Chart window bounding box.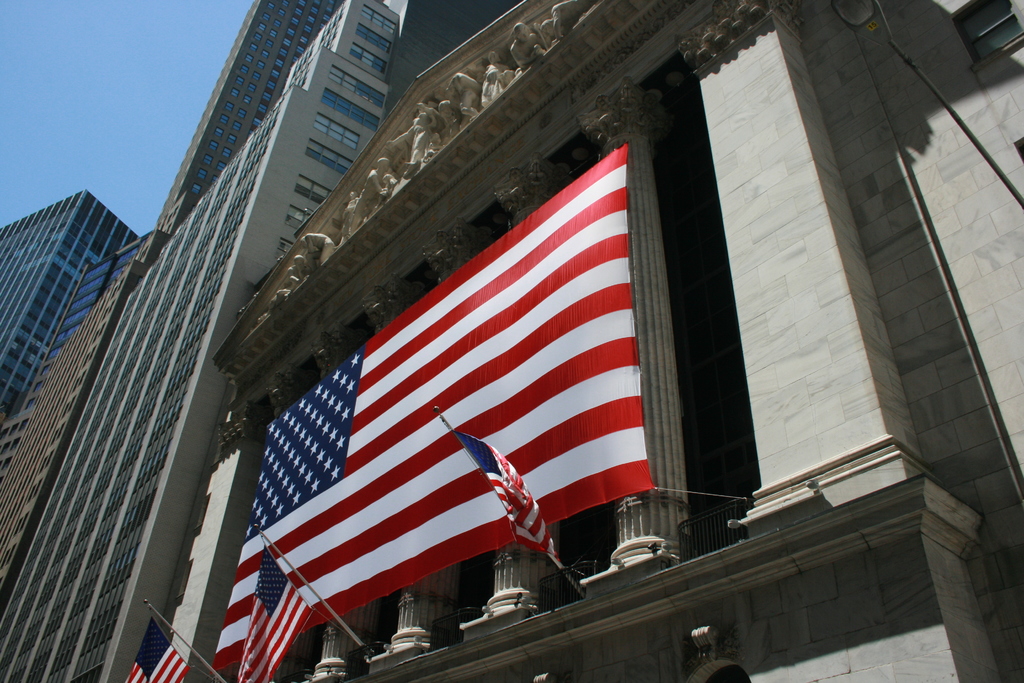
Charted: BBox(296, 45, 304, 53).
